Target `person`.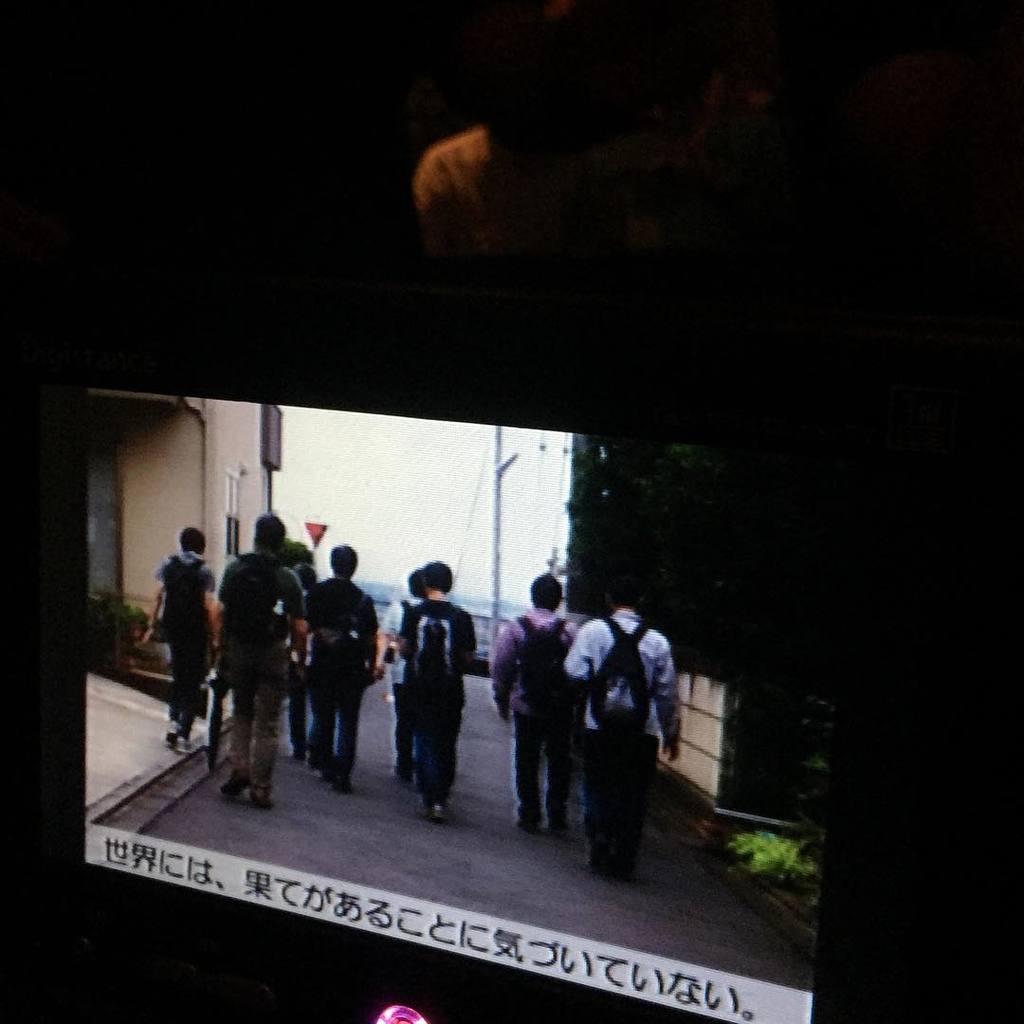
Target region: locate(214, 504, 311, 811).
